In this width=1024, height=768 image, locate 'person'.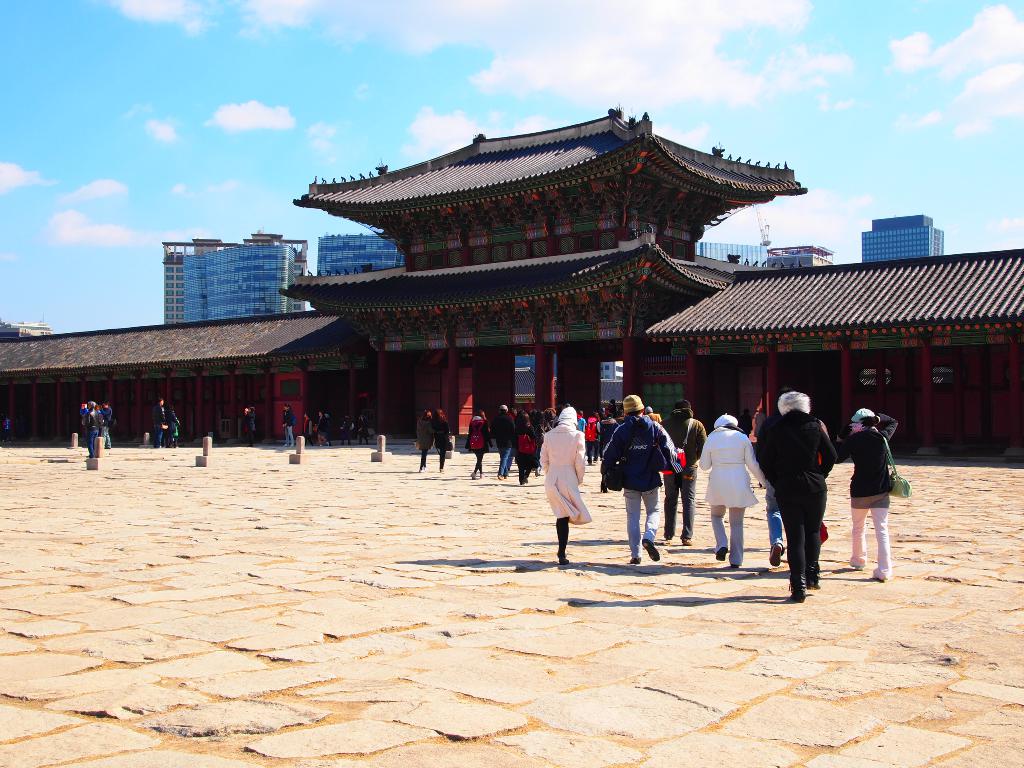
Bounding box: [x1=599, y1=394, x2=690, y2=568].
